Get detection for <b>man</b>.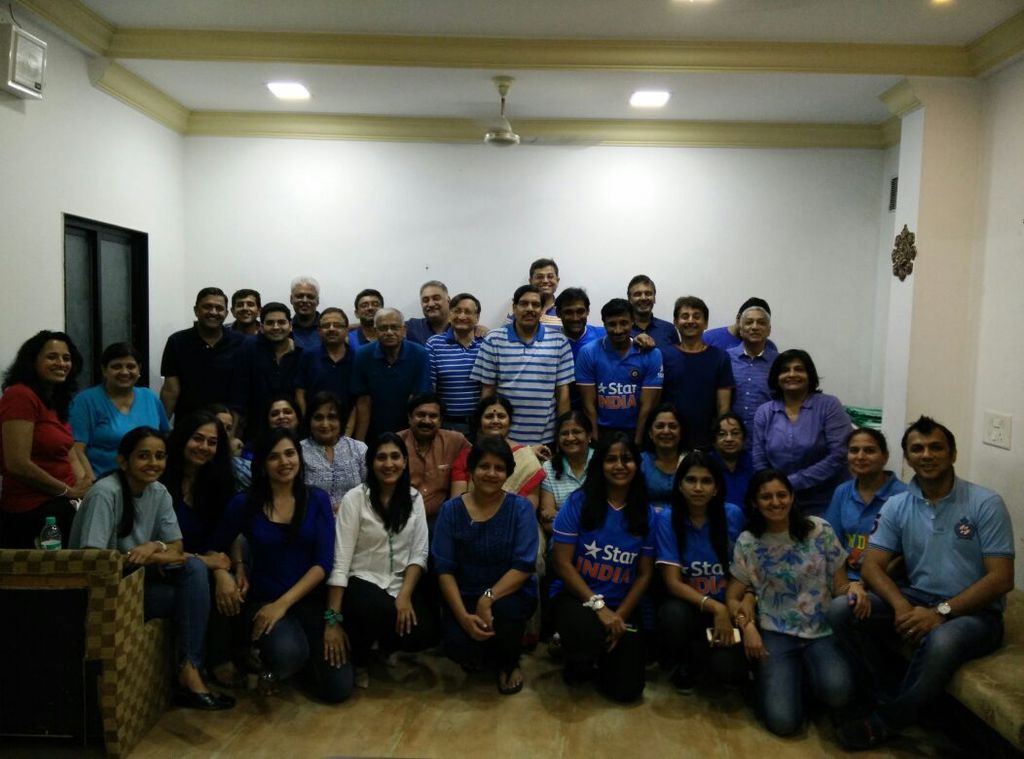
Detection: pyautogui.locateOnScreen(403, 275, 457, 351).
